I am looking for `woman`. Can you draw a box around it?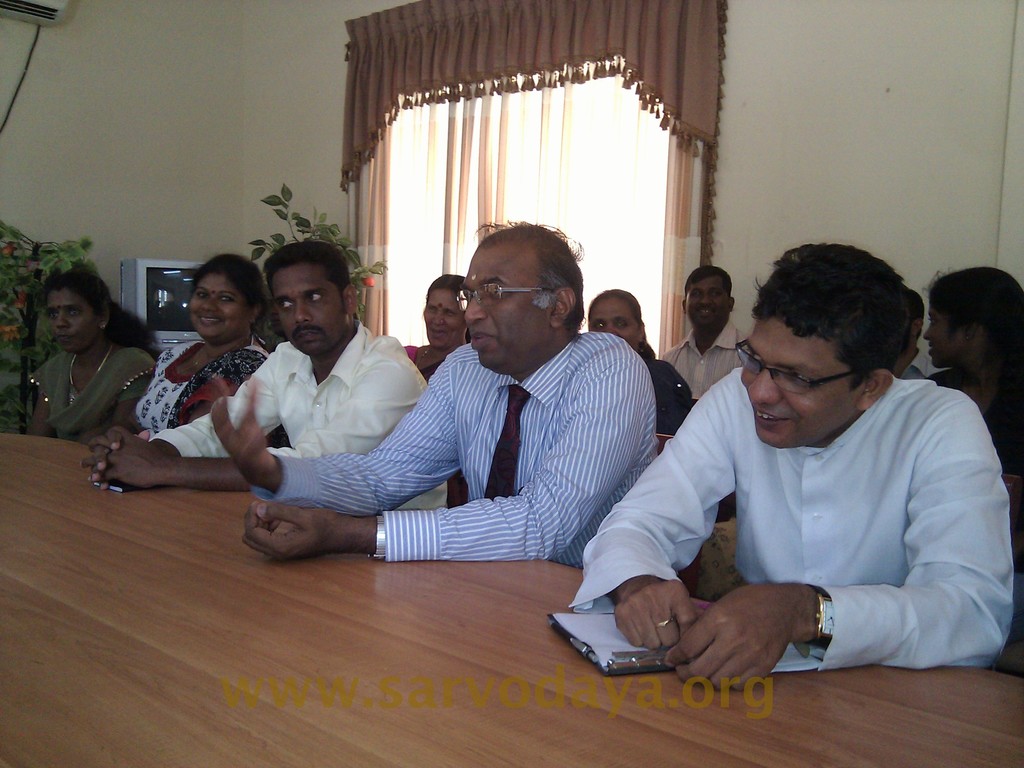
Sure, the bounding box is <region>109, 257, 273, 440</region>.
